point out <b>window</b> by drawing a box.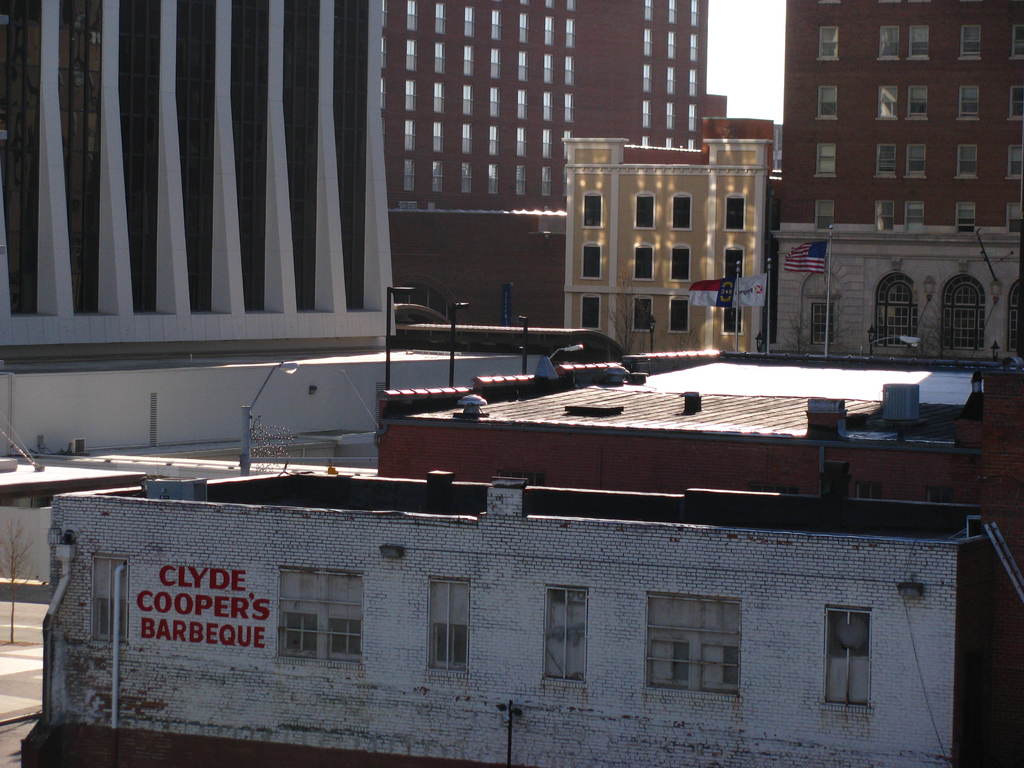
(left=632, top=193, right=655, bottom=230).
